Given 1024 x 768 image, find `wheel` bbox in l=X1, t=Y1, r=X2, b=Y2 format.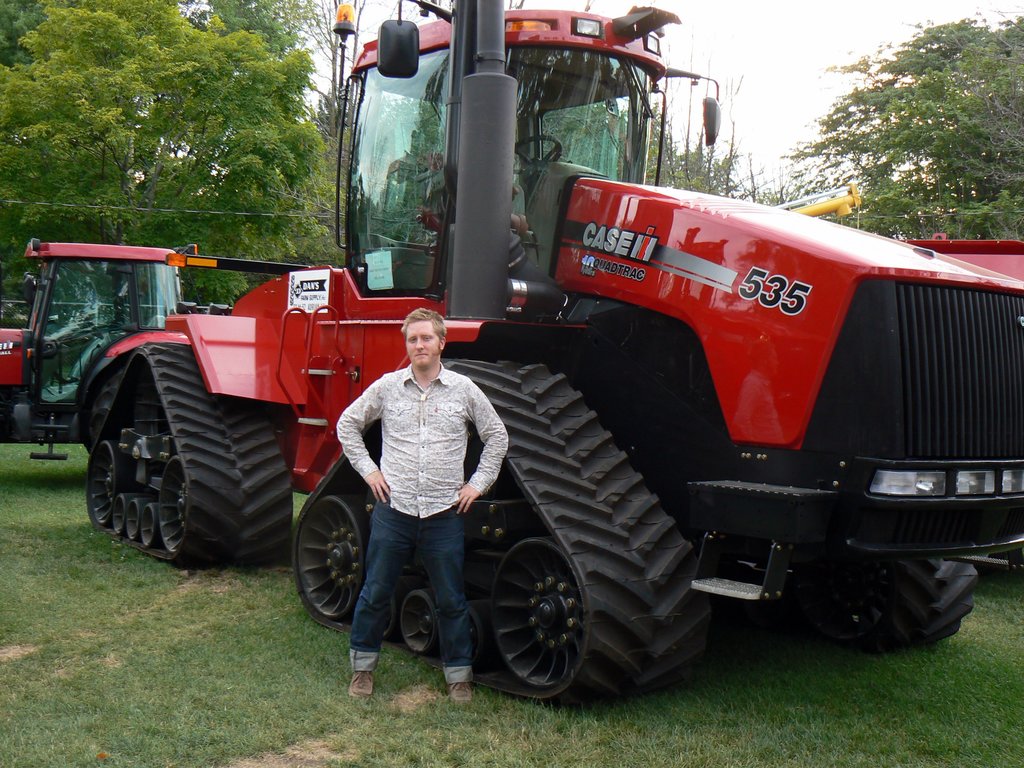
l=378, t=575, r=418, b=639.
